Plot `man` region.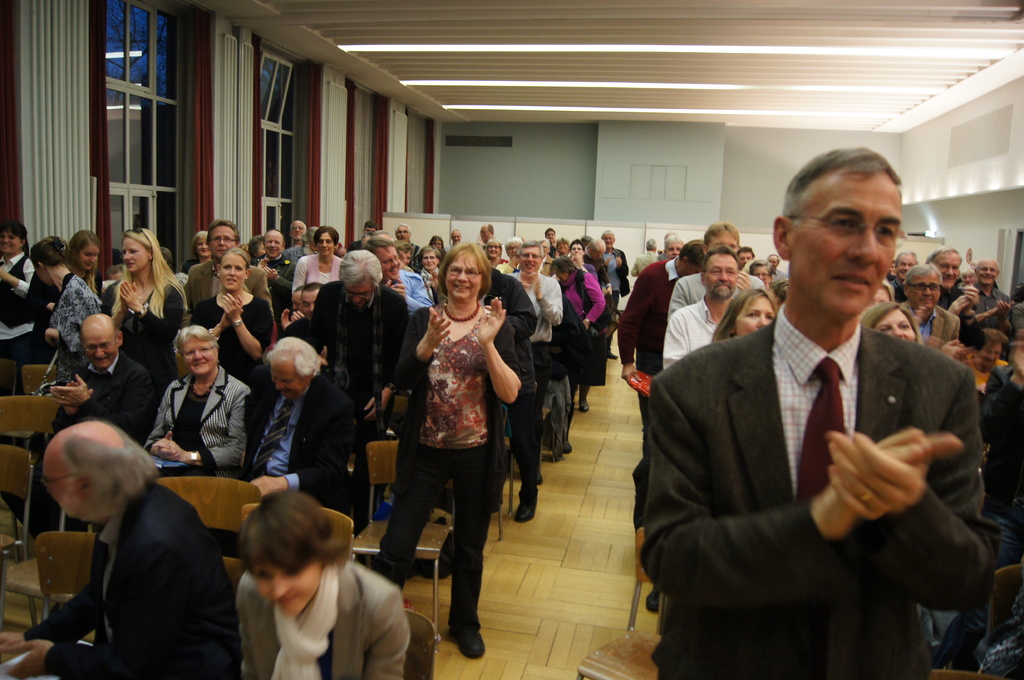
Plotted at (left=349, top=222, right=378, bottom=249).
